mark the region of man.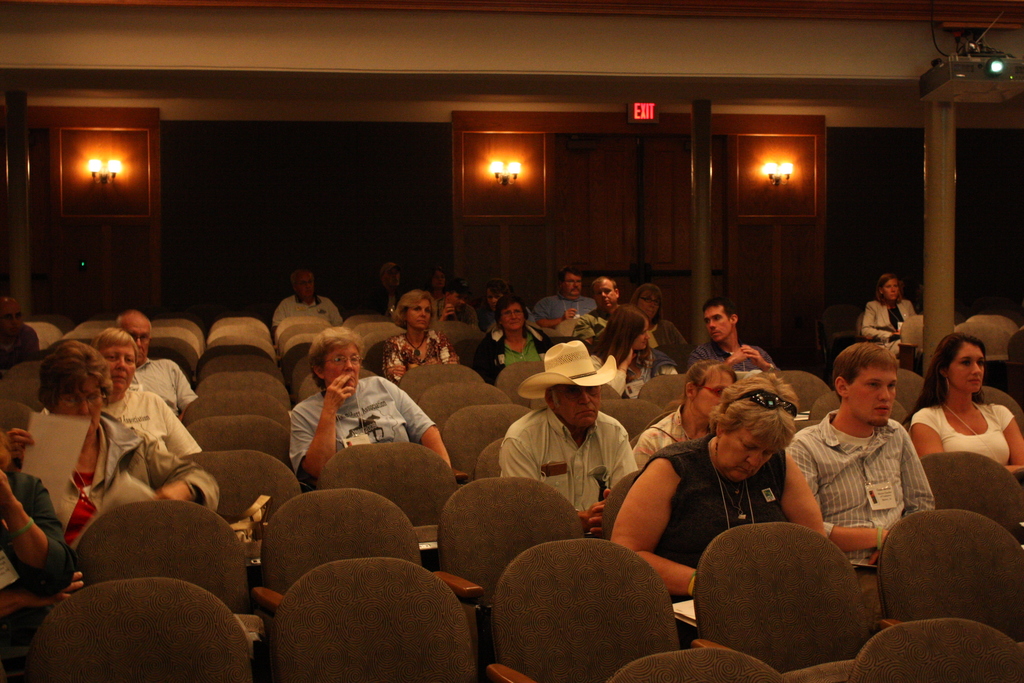
Region: box=[372, 260, 407, 311].
